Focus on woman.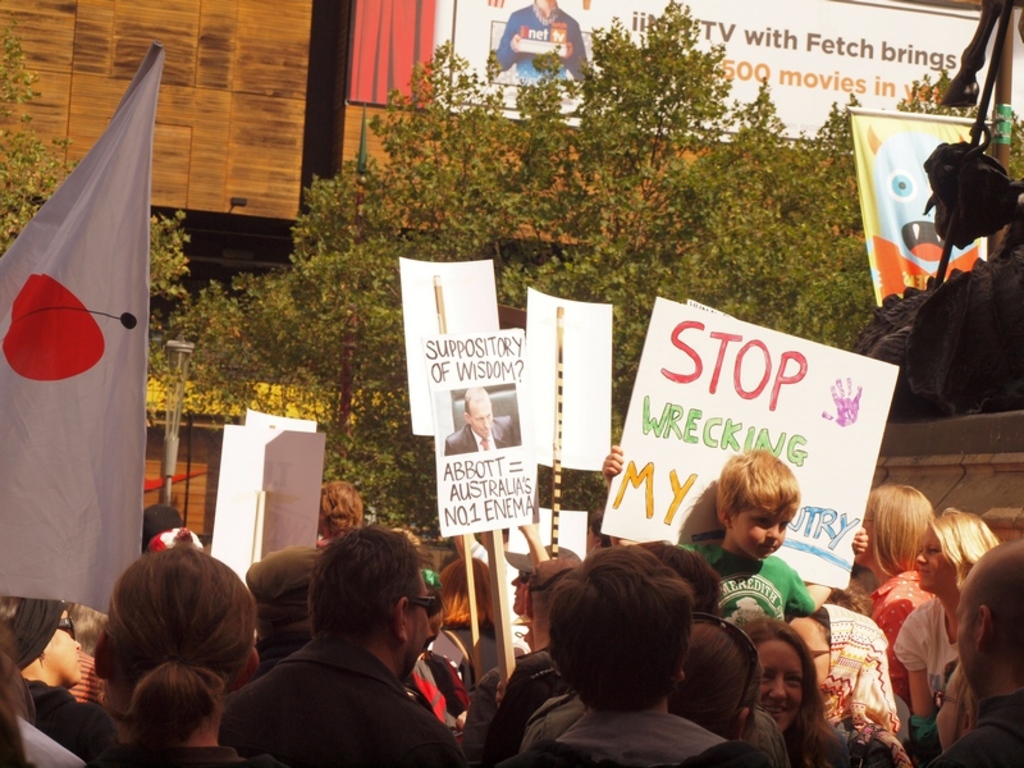
Focused at detection(778, 602, 910, 767).
